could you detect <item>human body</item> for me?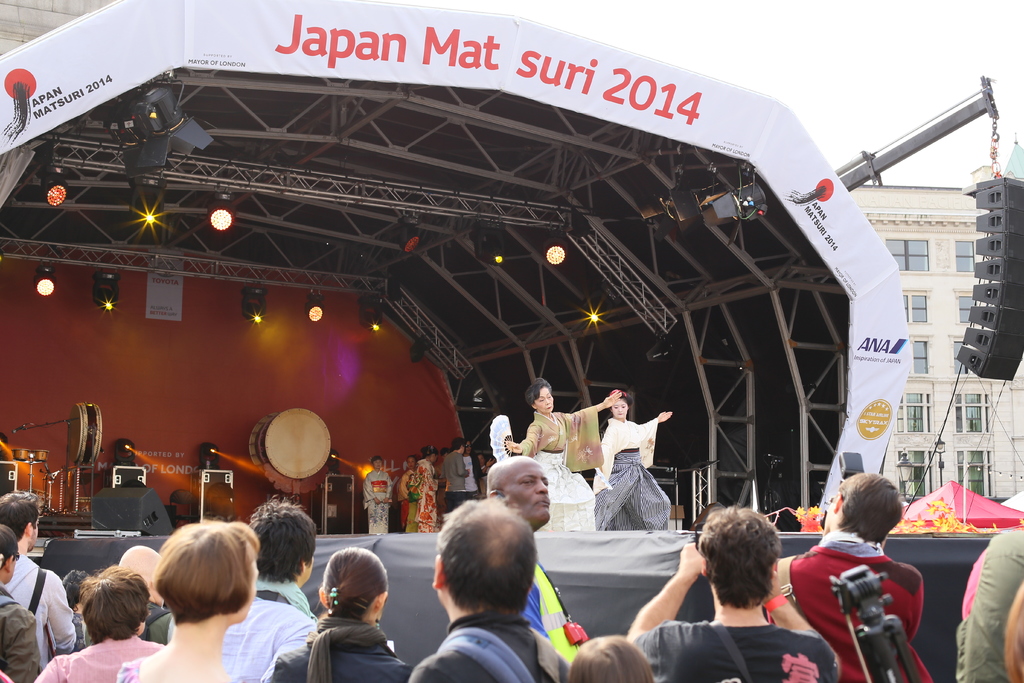
Detection result: (564,634,646,682).
